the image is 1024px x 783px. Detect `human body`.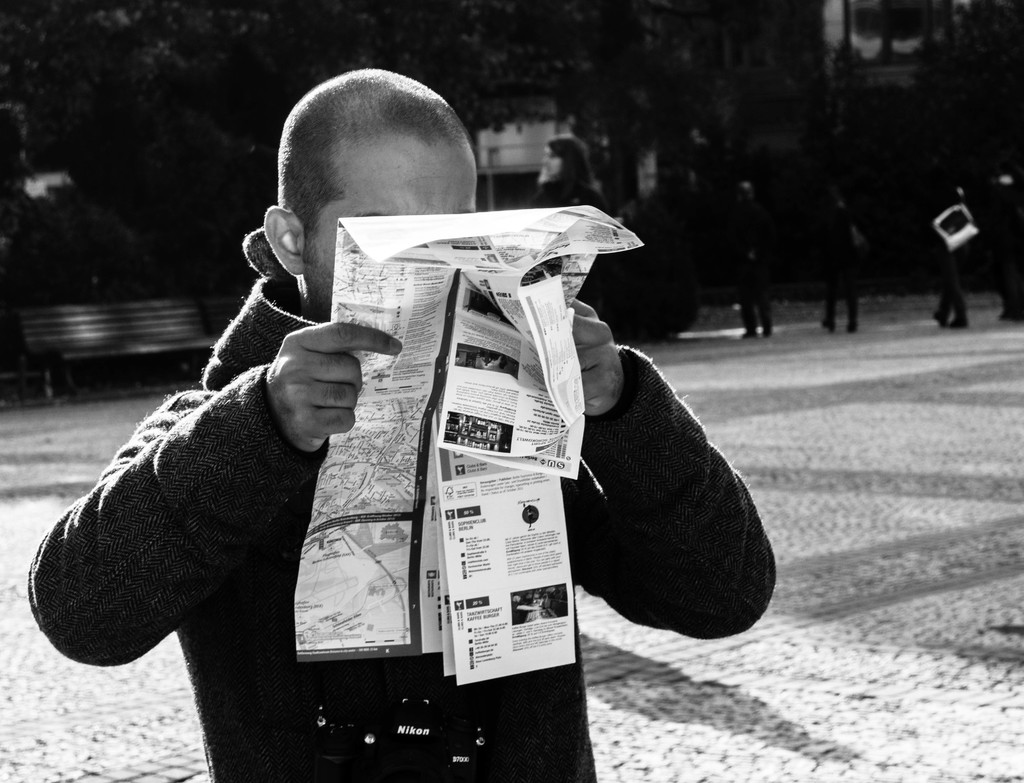
Detection: rect(732, 178, 763, 334).
